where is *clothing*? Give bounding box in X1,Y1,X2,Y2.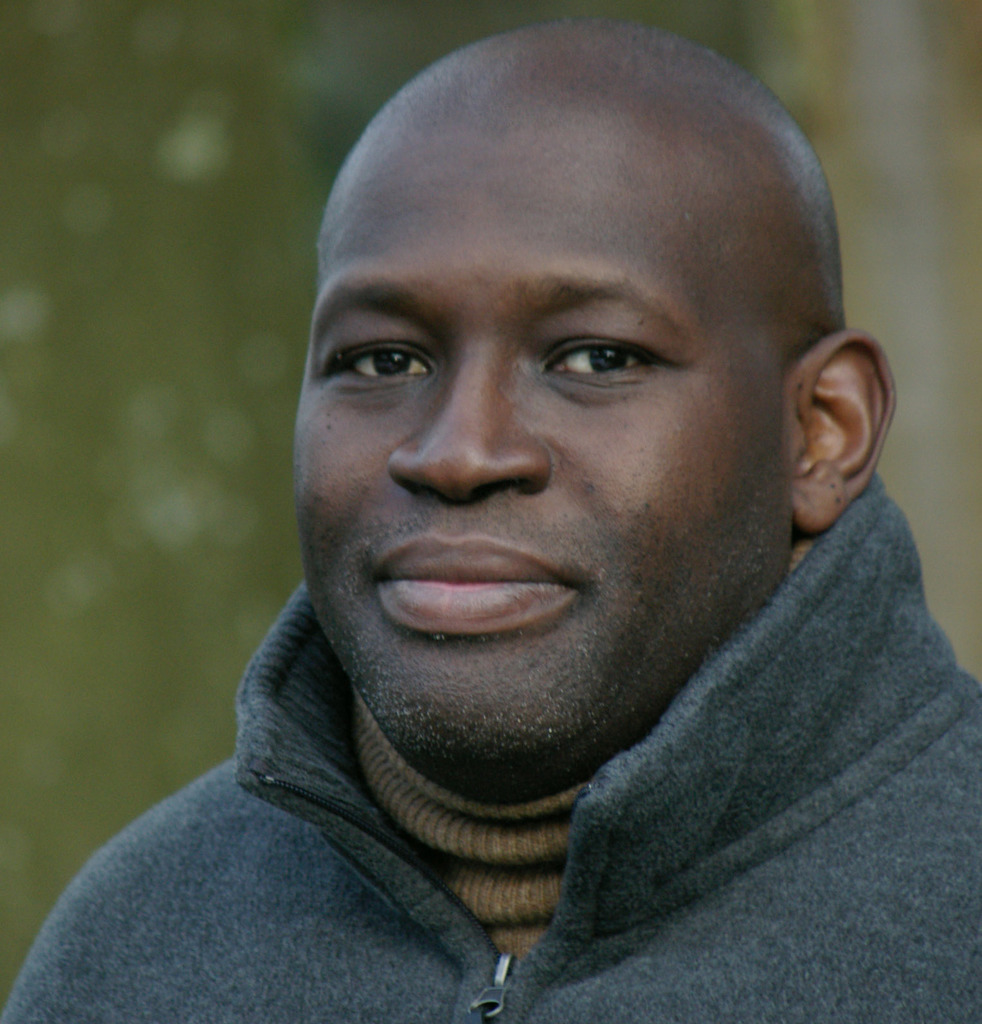
100,567,960,991.
